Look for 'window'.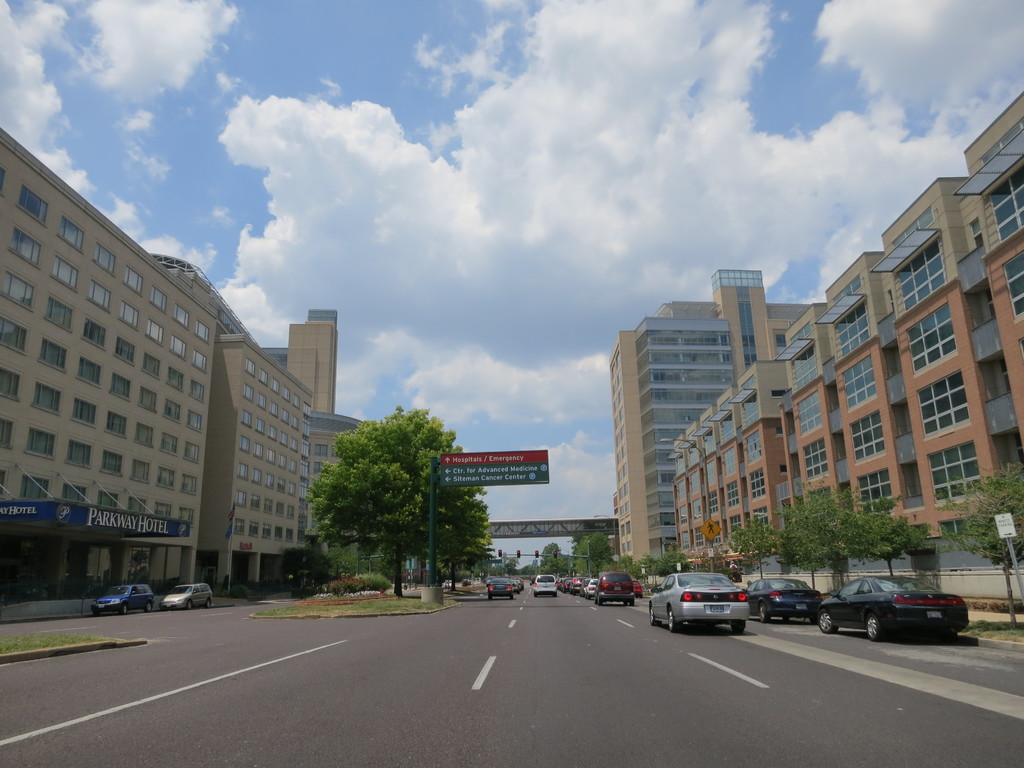
Found: l=244, t=382, r=255, b=398.
